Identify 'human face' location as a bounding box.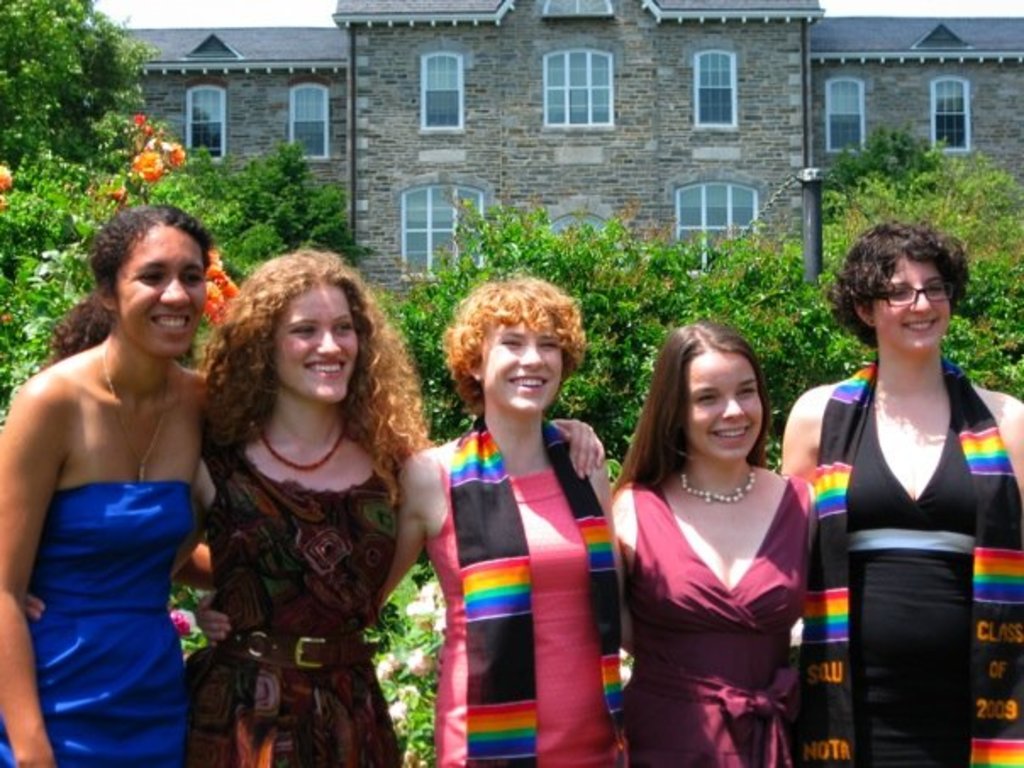
x1=685, y1=353, x2=765, y2=458.
